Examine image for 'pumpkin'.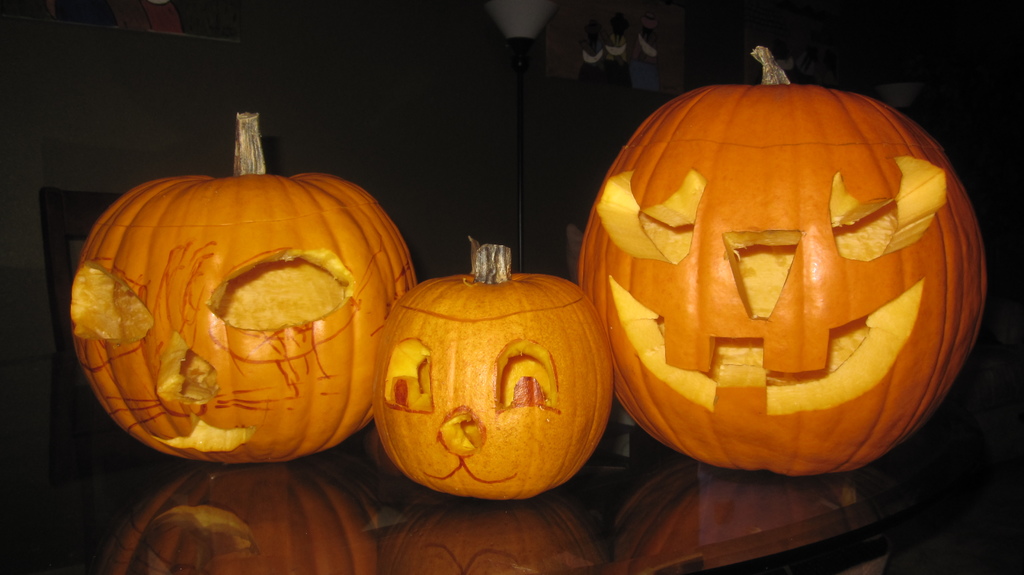
Examination result: [68,111,419,469].
